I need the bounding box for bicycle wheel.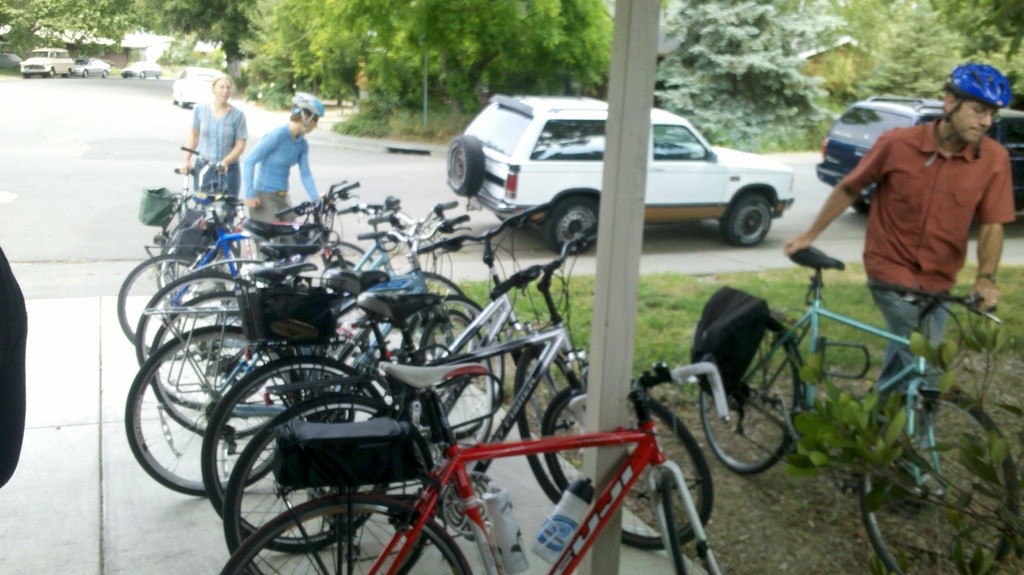
Here it is: (362, 269, 476, 332).
